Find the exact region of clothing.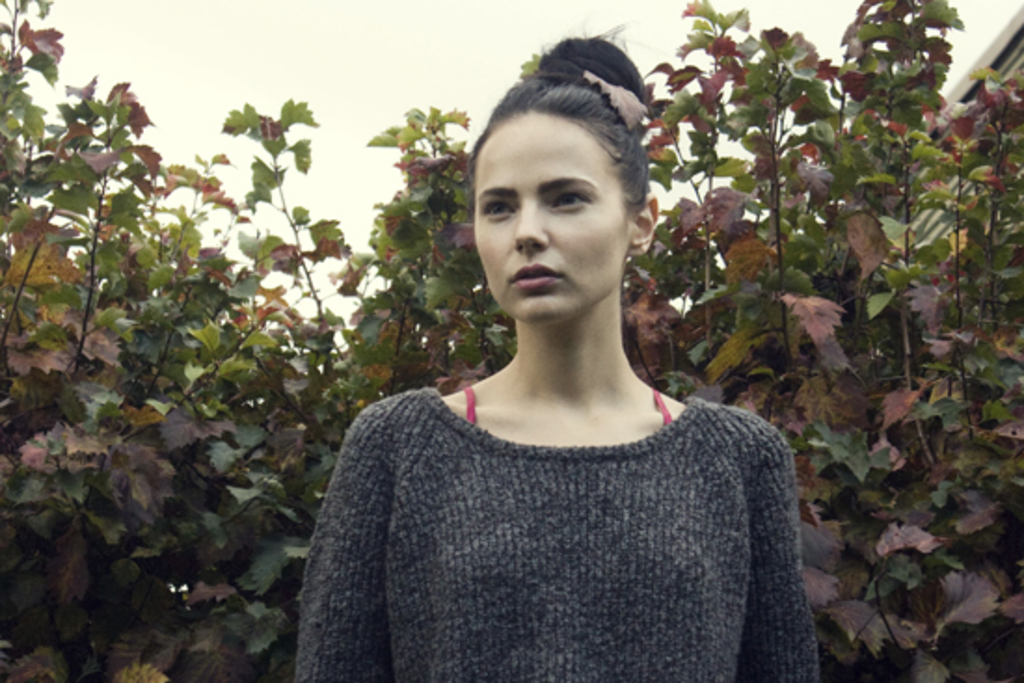
Exact region: 300 335 823 682.
